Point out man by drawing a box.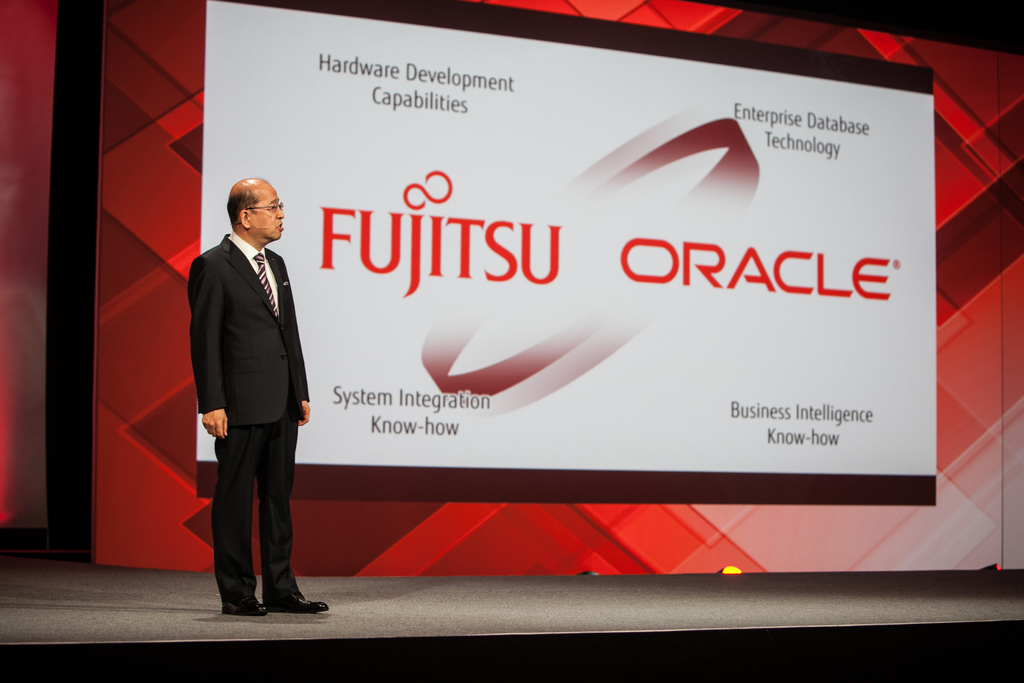
box=[185, 179, 326, 615].
